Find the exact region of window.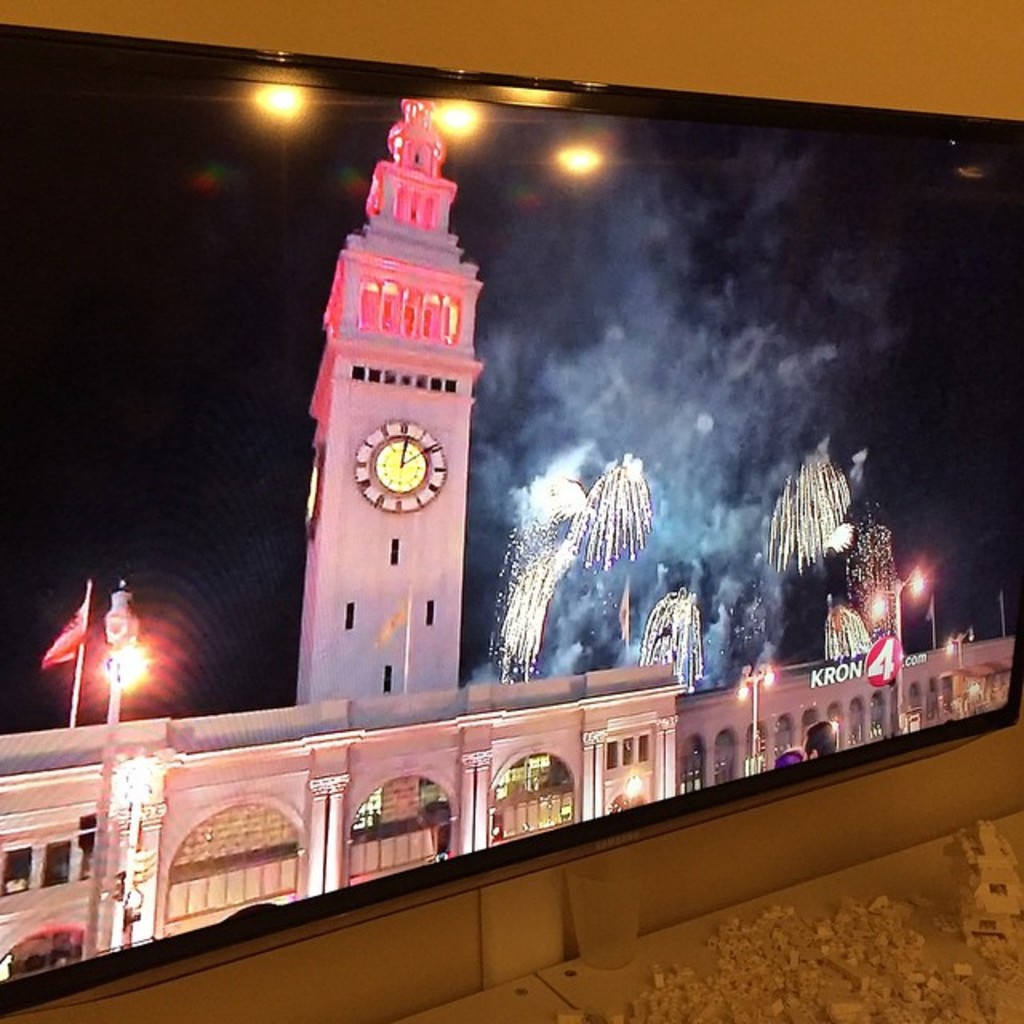
Exact region: <region>906, 685, 918, 738</region>.
